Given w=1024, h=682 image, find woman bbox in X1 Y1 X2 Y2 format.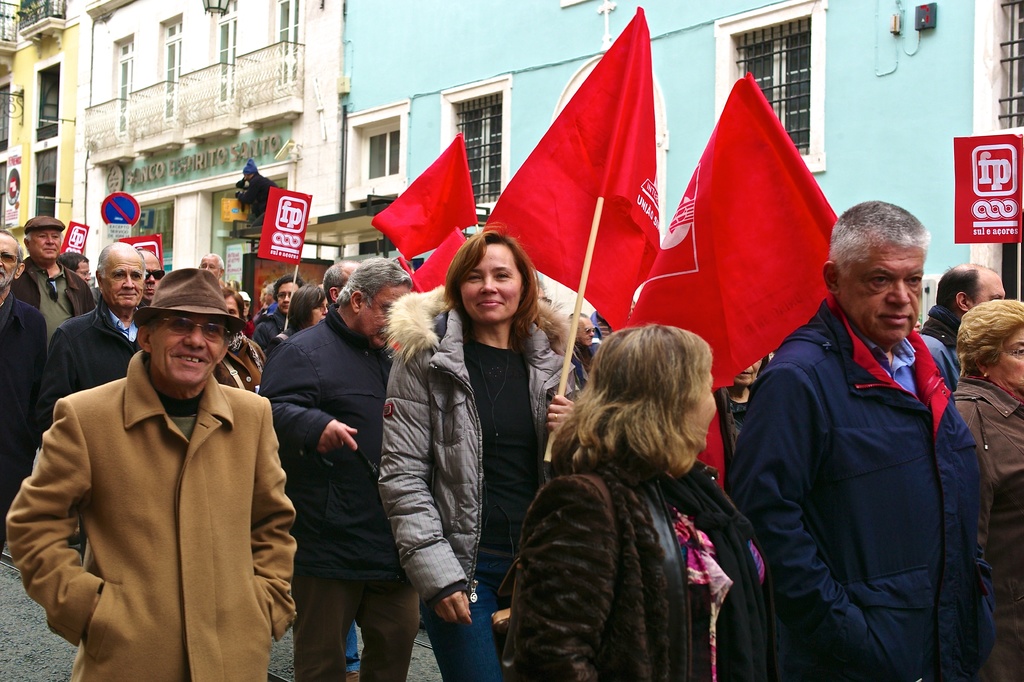
502 300 761 681.
